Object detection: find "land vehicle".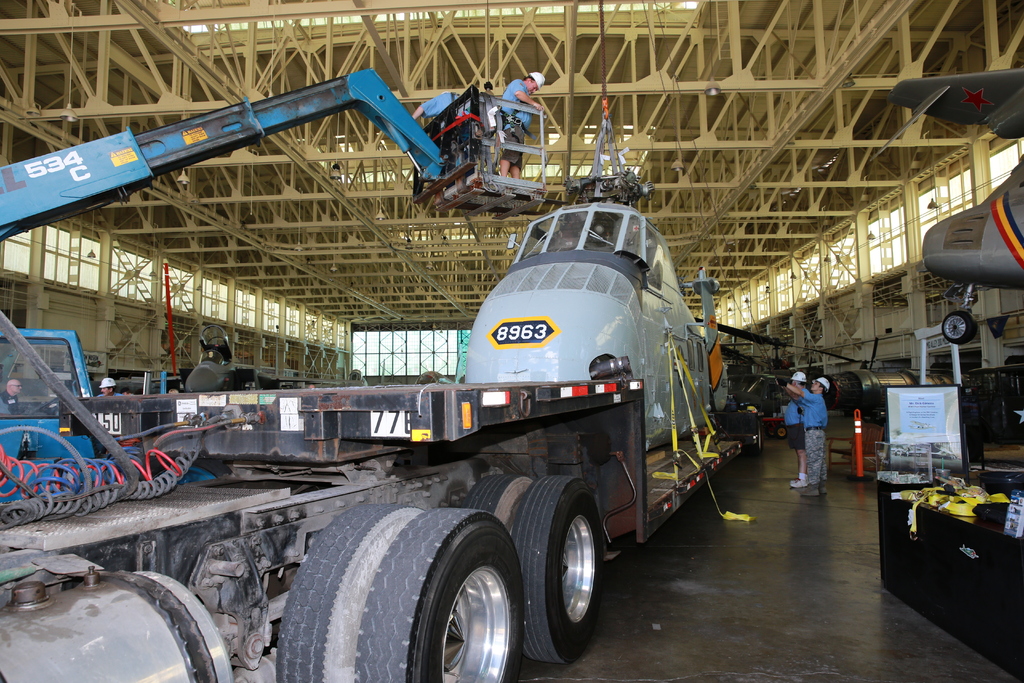
(left=0, top=384, right=750, bottom=682).
